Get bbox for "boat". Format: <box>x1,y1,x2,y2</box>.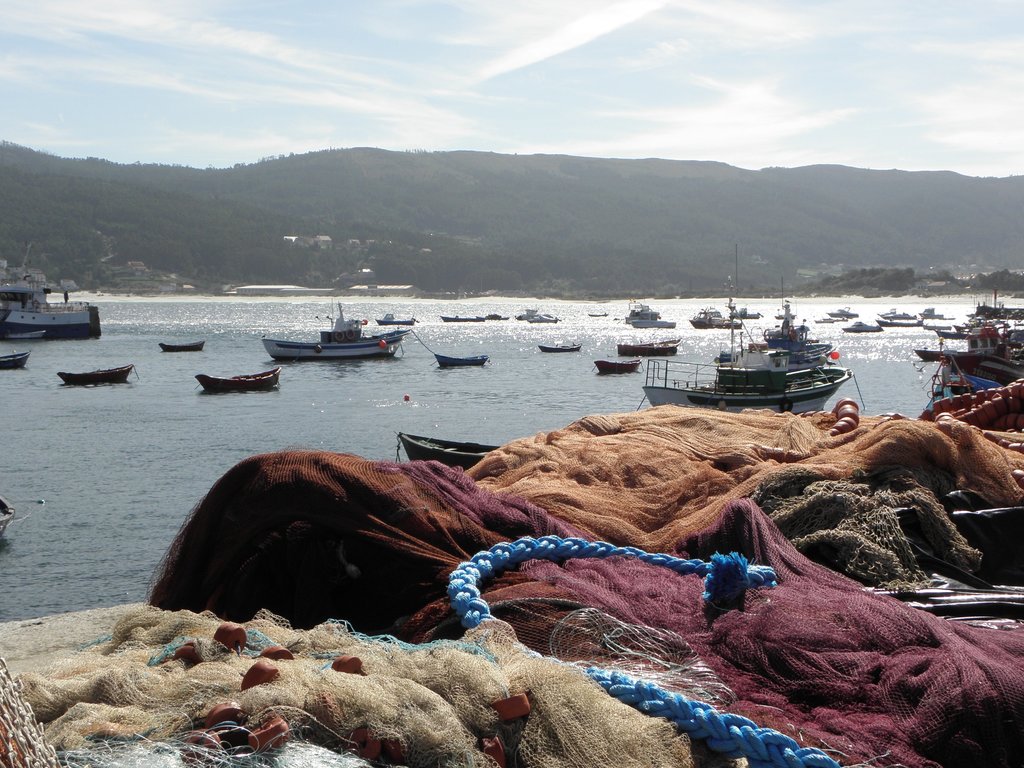
<box>622,306,660,322</box>.
